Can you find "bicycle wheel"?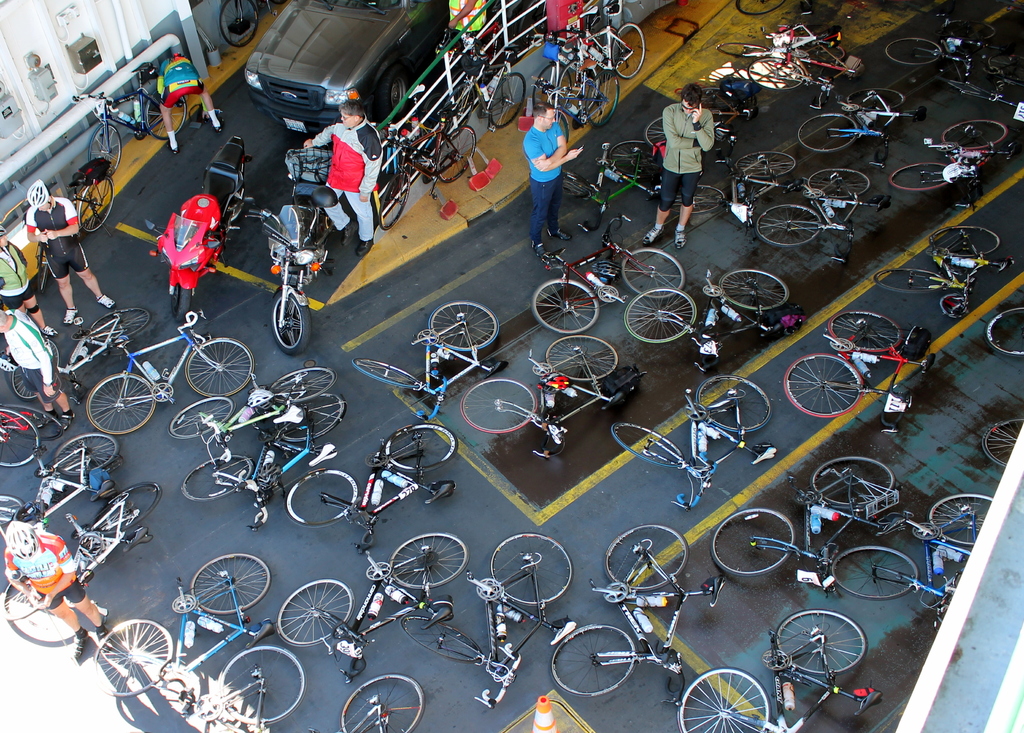
Yes, bounding box: box(790, 455, 901, 522).
